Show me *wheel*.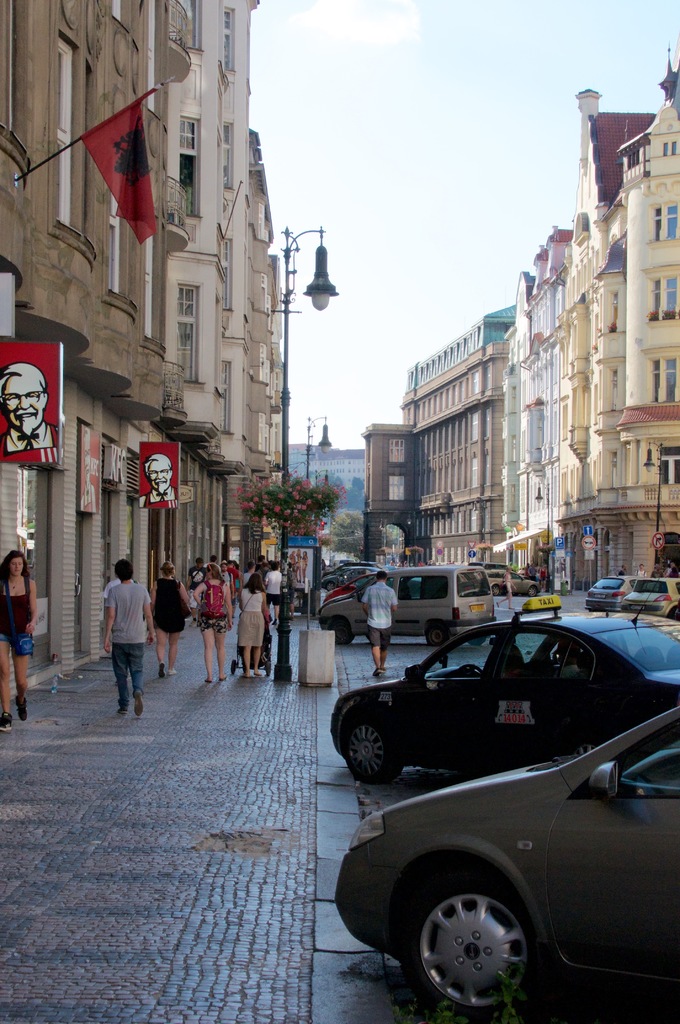
*wheel* is here: Rect(492, 584, 501, 595).
